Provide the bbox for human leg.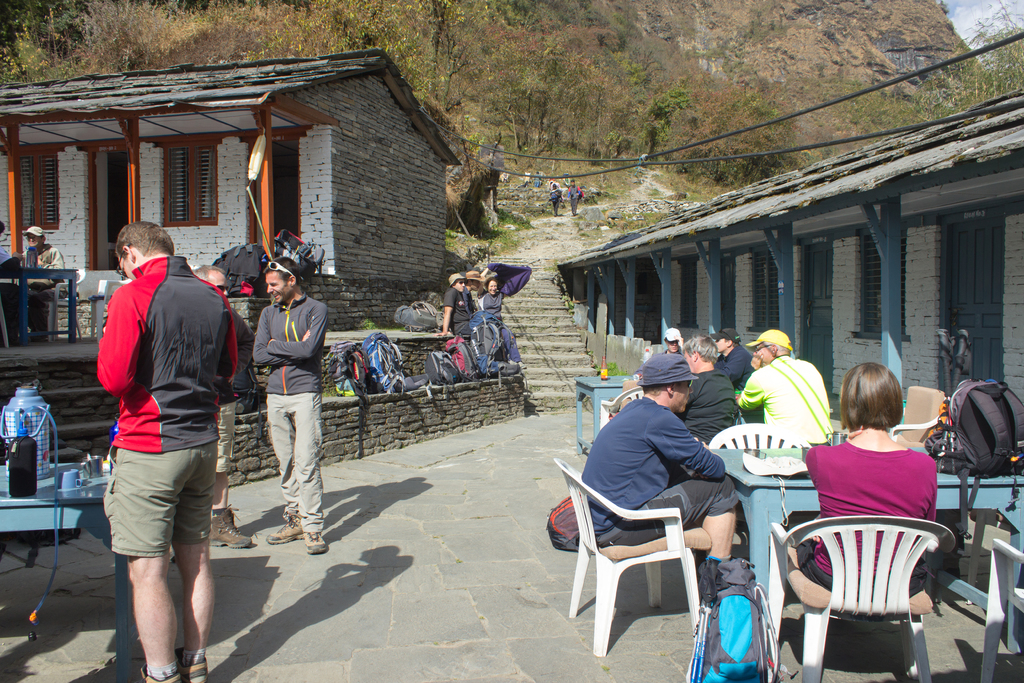
[609,473,732,584].
